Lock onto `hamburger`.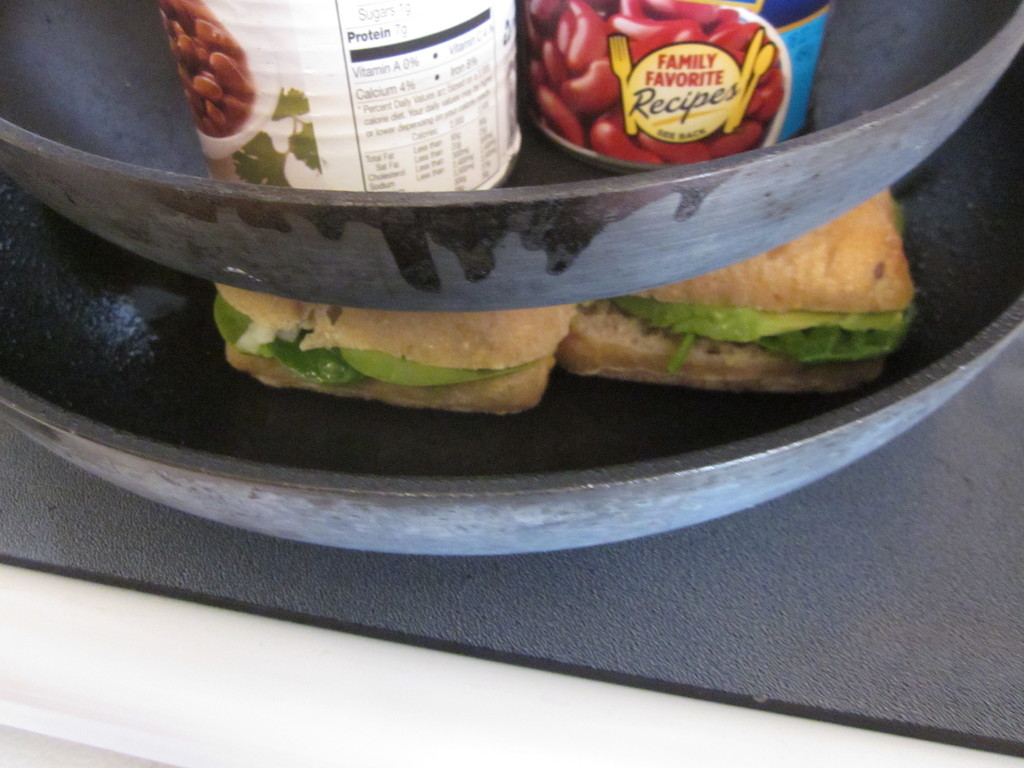
Locked: [x1=211, y1=281, x2=576, y2=414].
